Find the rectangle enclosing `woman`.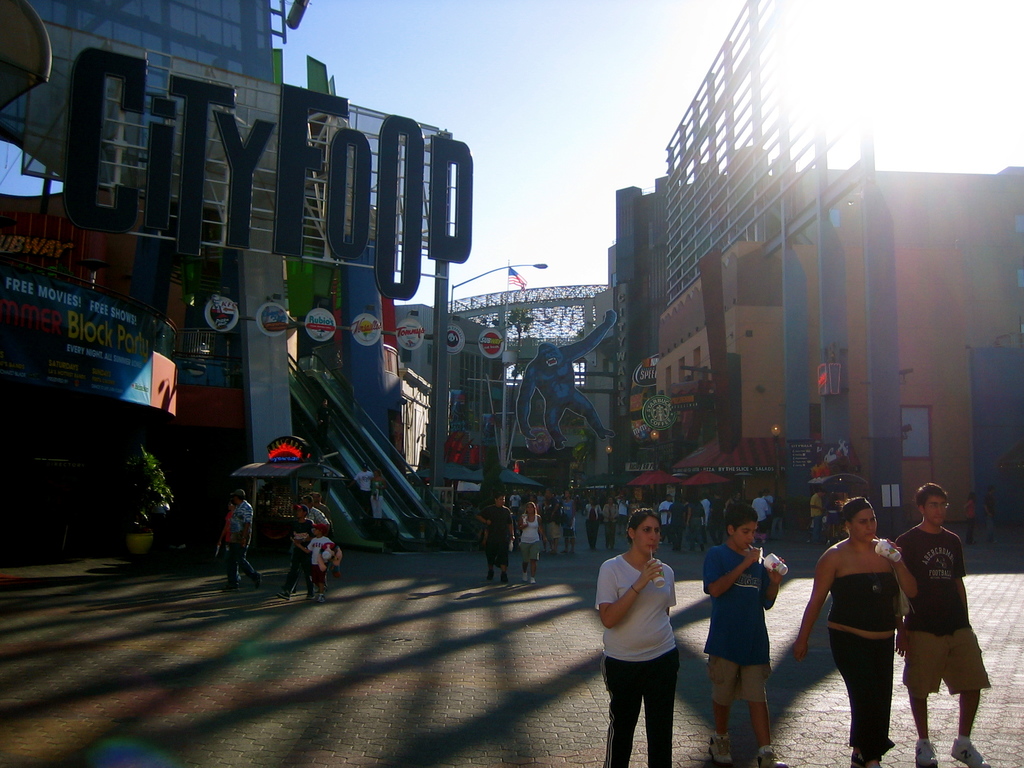
<box>518,499,543,584</box>.
